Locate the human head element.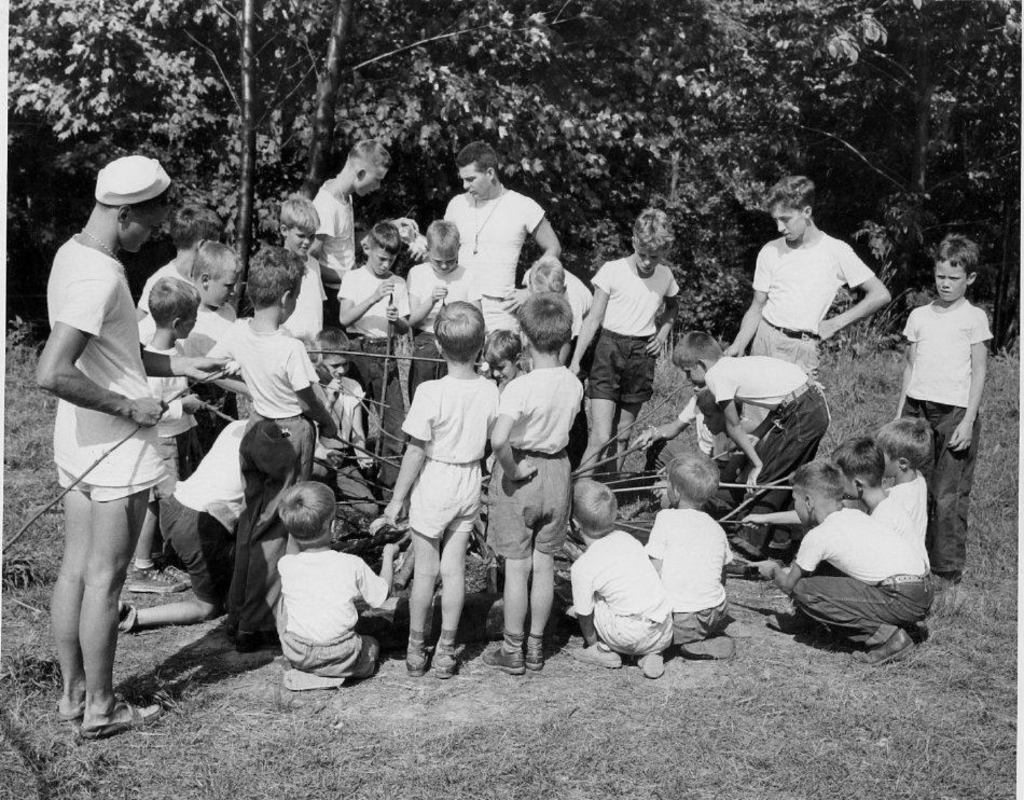
Element bbox: l=189, t=239, r=237, b=309.
